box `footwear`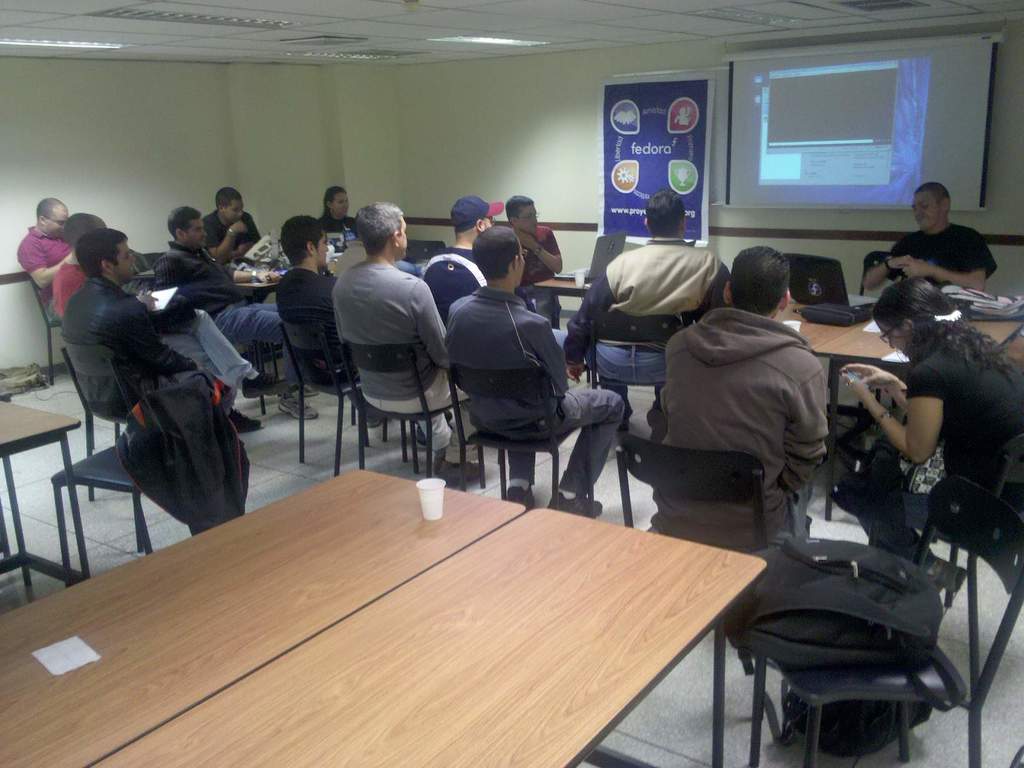
crop(299, 385, 319, 398)
